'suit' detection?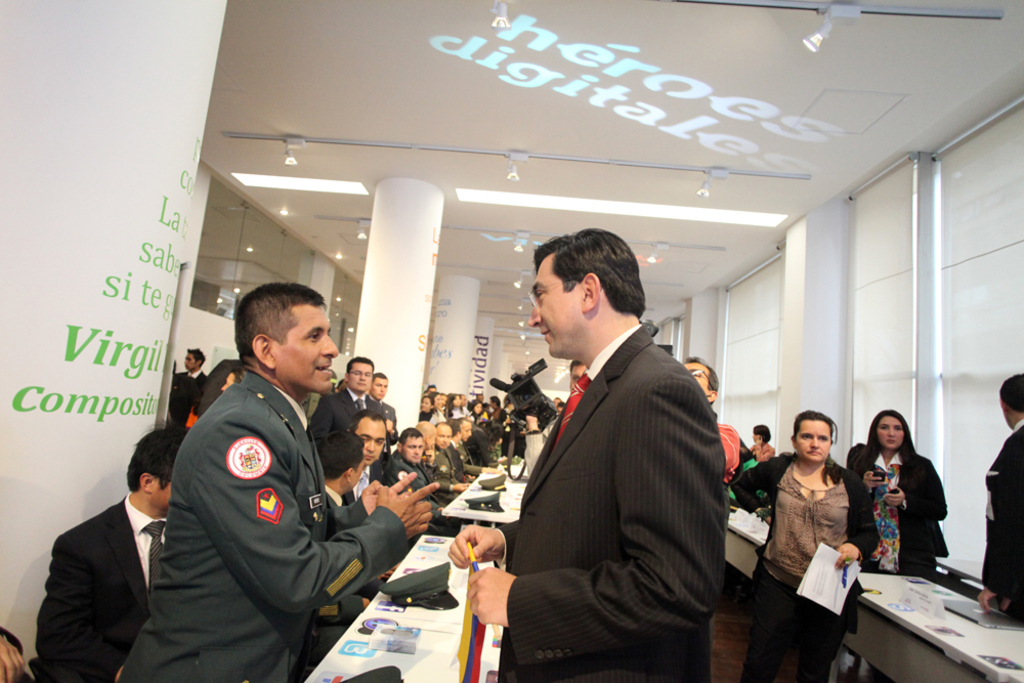
423:461:460:499
